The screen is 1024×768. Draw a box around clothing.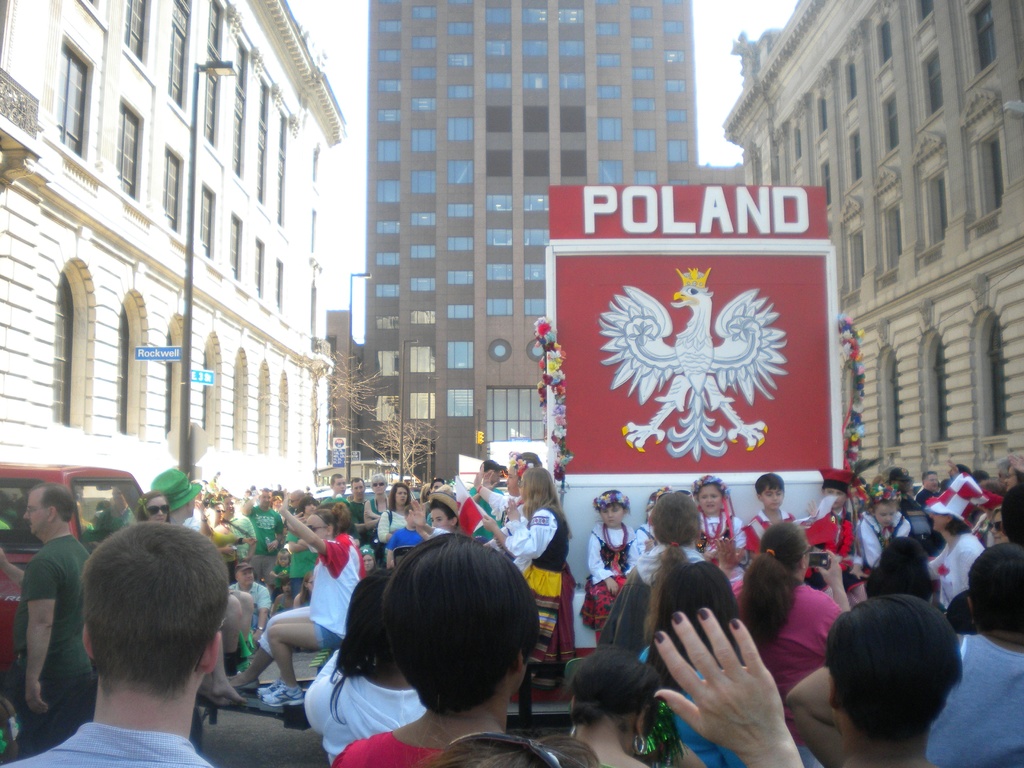
box=[308, 539, 362, 651].
